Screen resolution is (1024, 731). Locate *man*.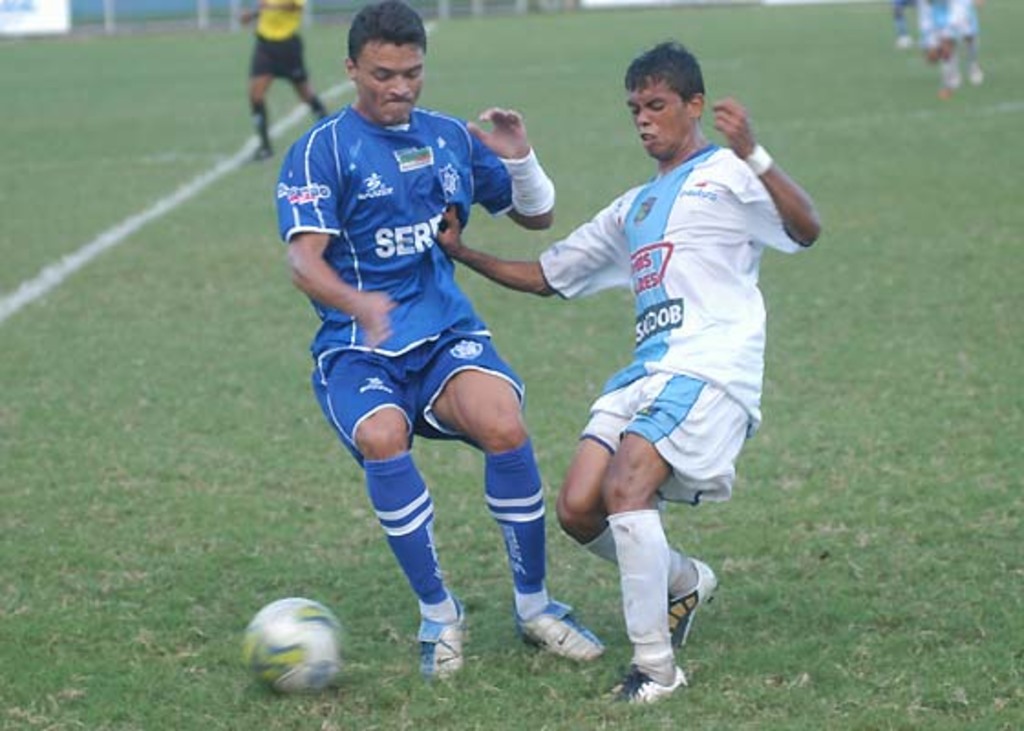
rect(521, 51, 827, 662).
